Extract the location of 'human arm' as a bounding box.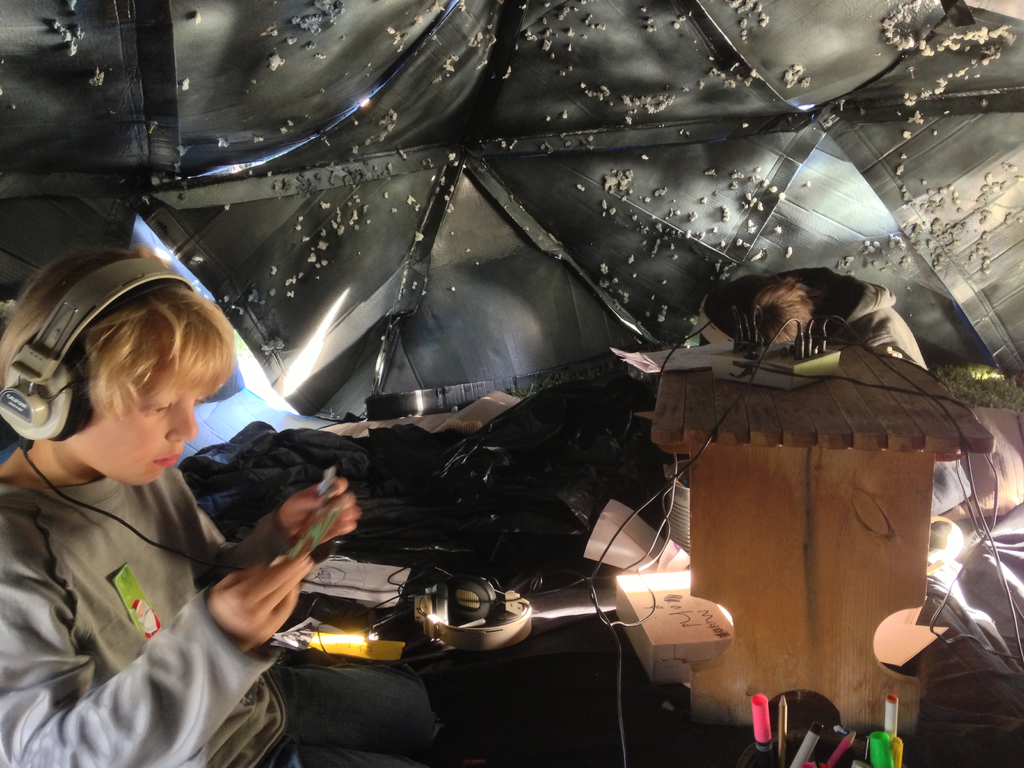
Rect(0, 512, 310, 767).
